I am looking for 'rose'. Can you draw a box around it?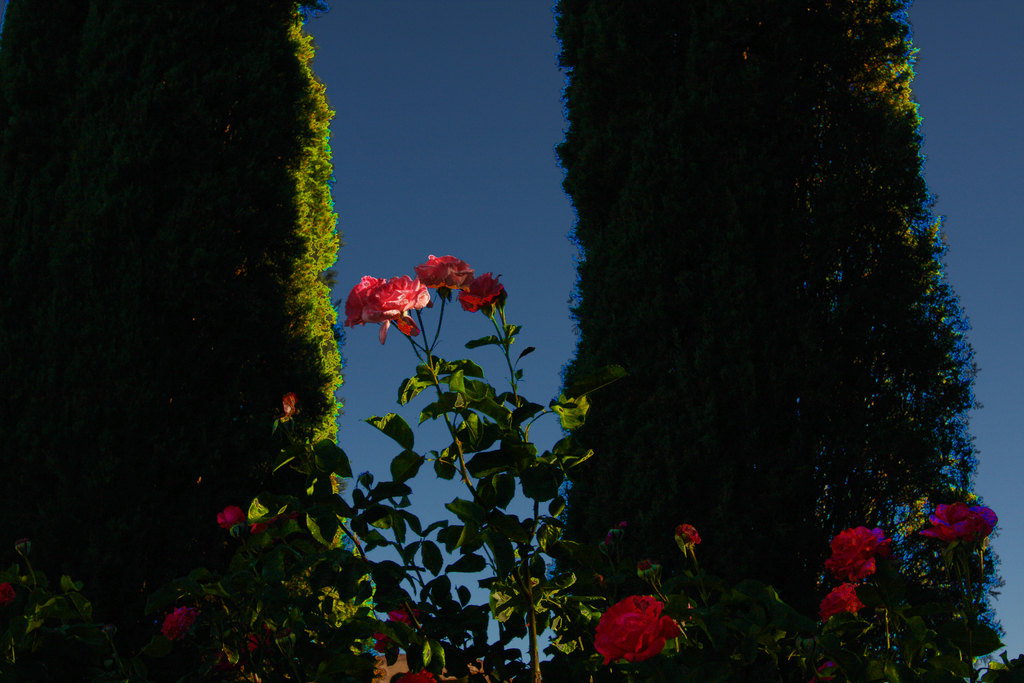
Sure, the bounding box is box=[390, 608, 420, 625].
